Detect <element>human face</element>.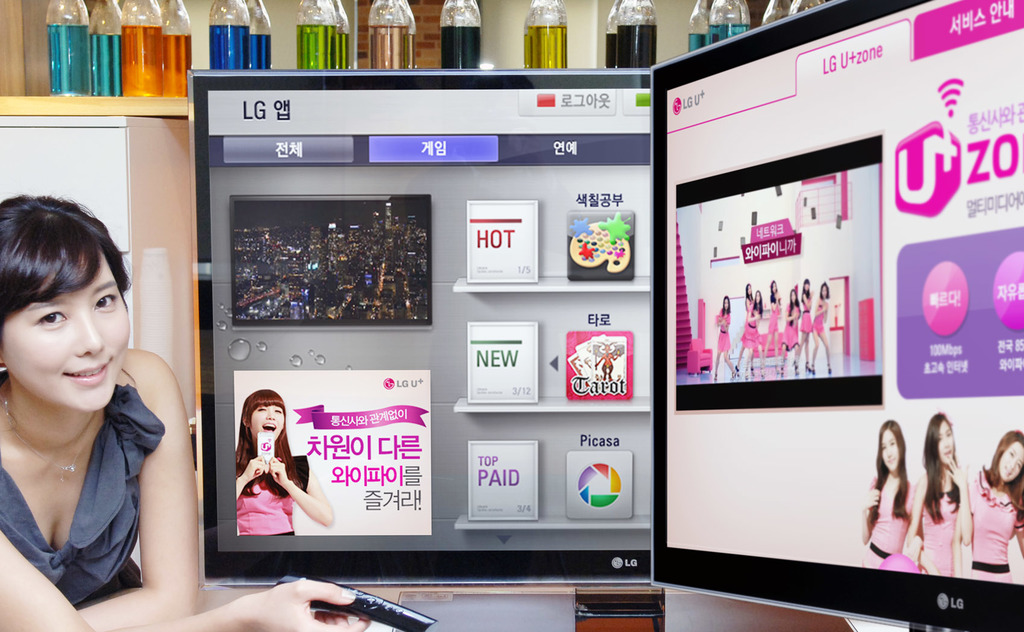
Detected at locate(820, 278, 832, 305).
